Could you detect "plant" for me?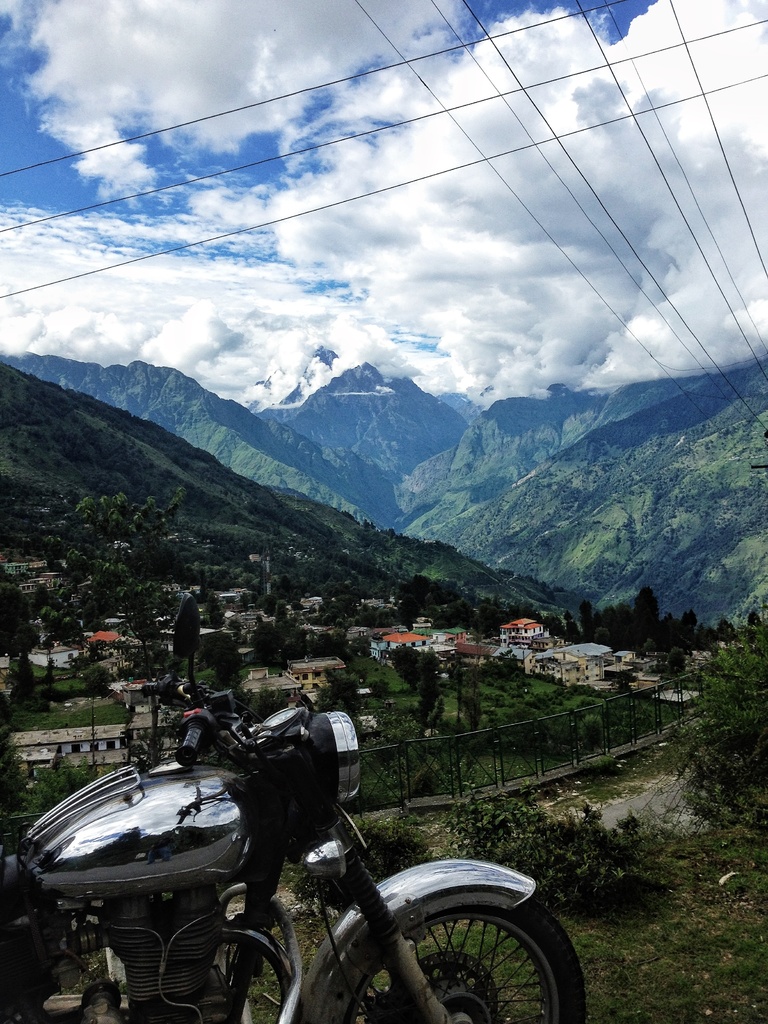
Detection result: {"left": 531, "top": 667, "right": 557, "bottom": 683}.
